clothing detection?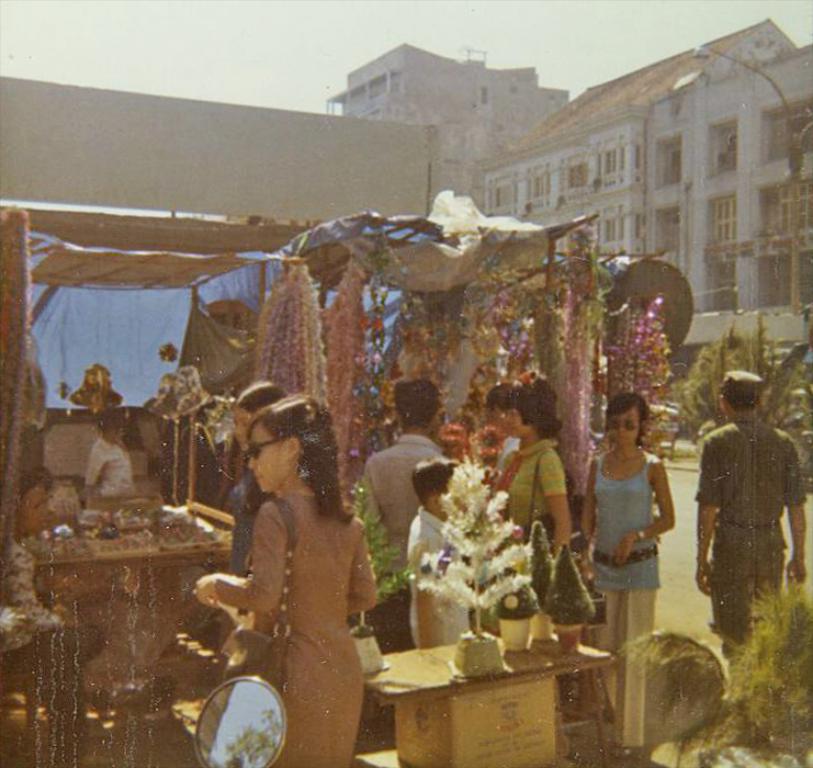
396/506/464/646
